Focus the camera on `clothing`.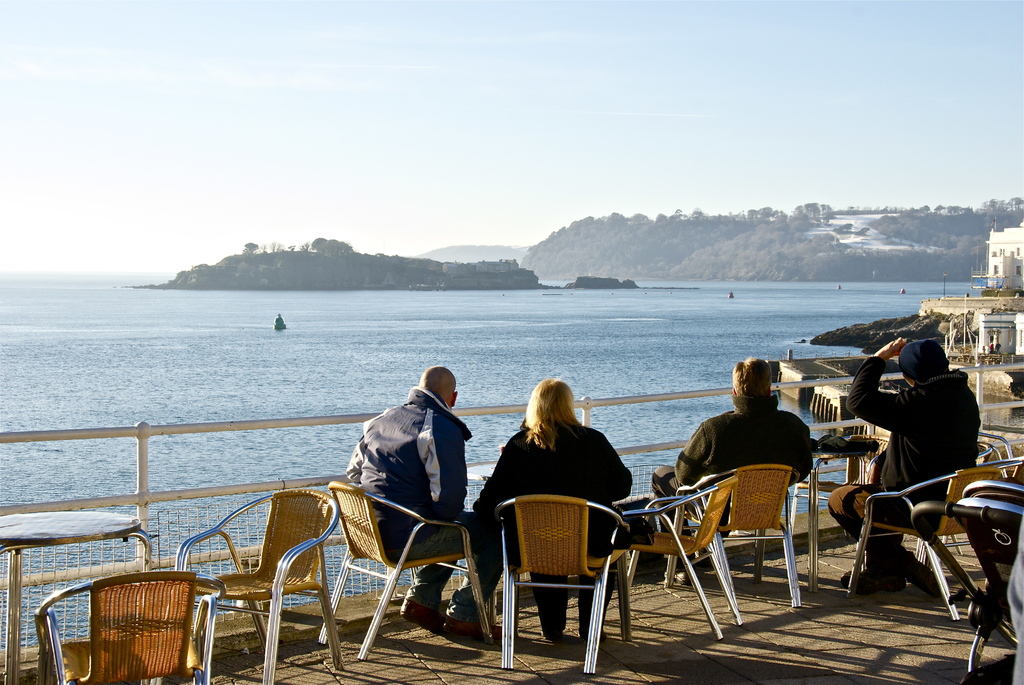
Focus region: [650, 395, 816, 536].
